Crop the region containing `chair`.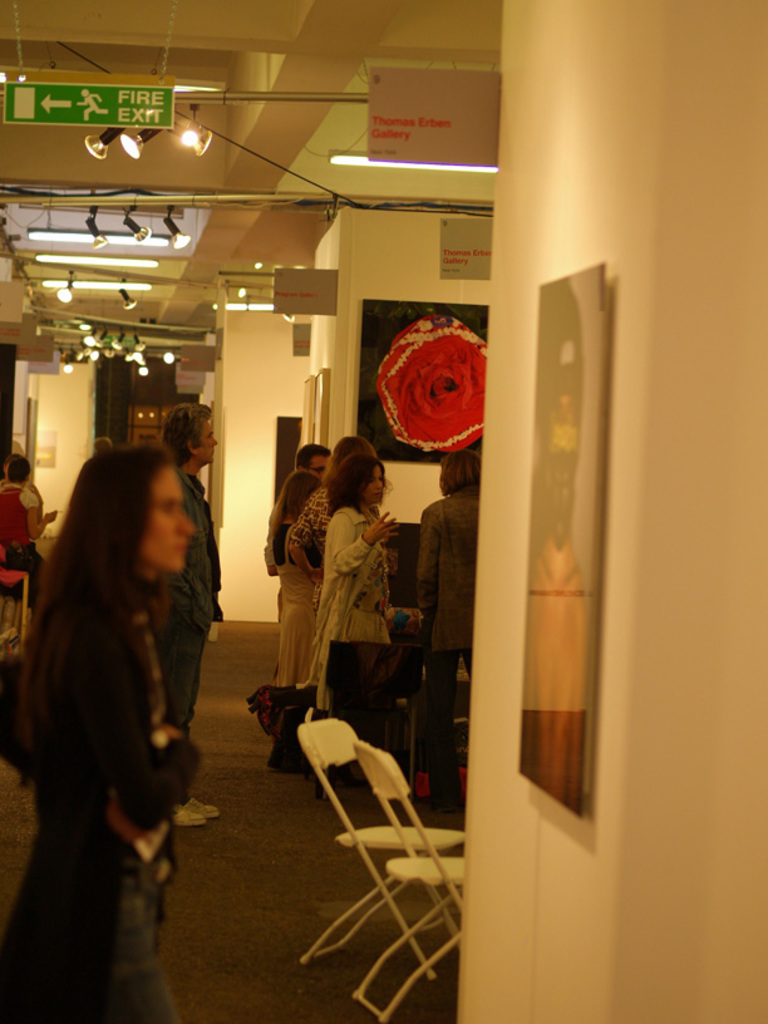
Crop region: detection(353, 733, 467, 1023).
